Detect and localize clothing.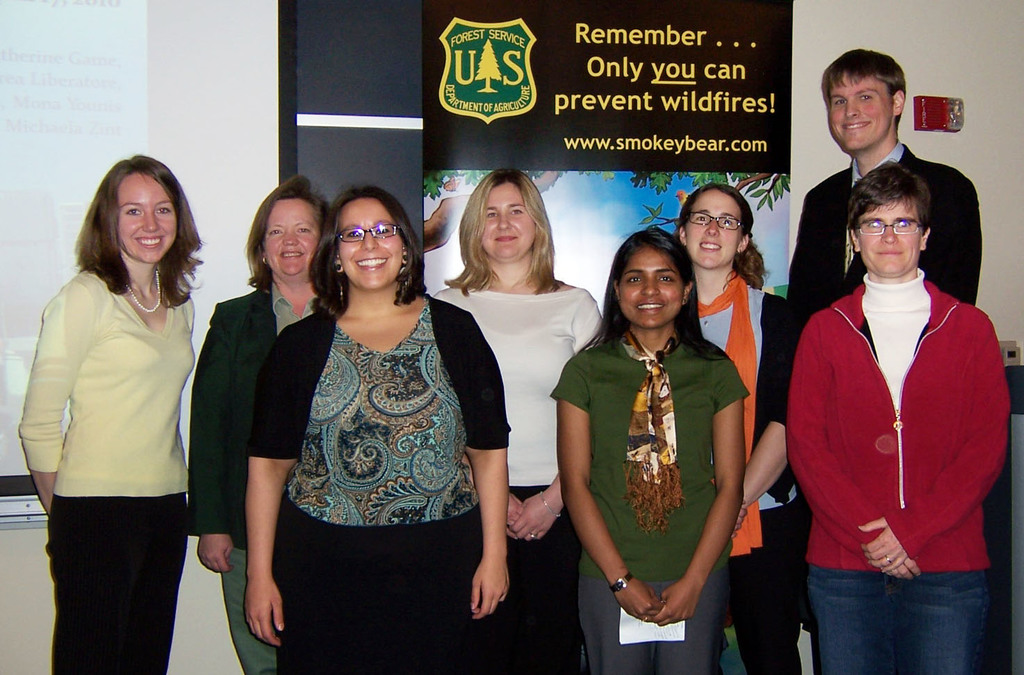
Localized at detection(698, 270, 795, 674).
